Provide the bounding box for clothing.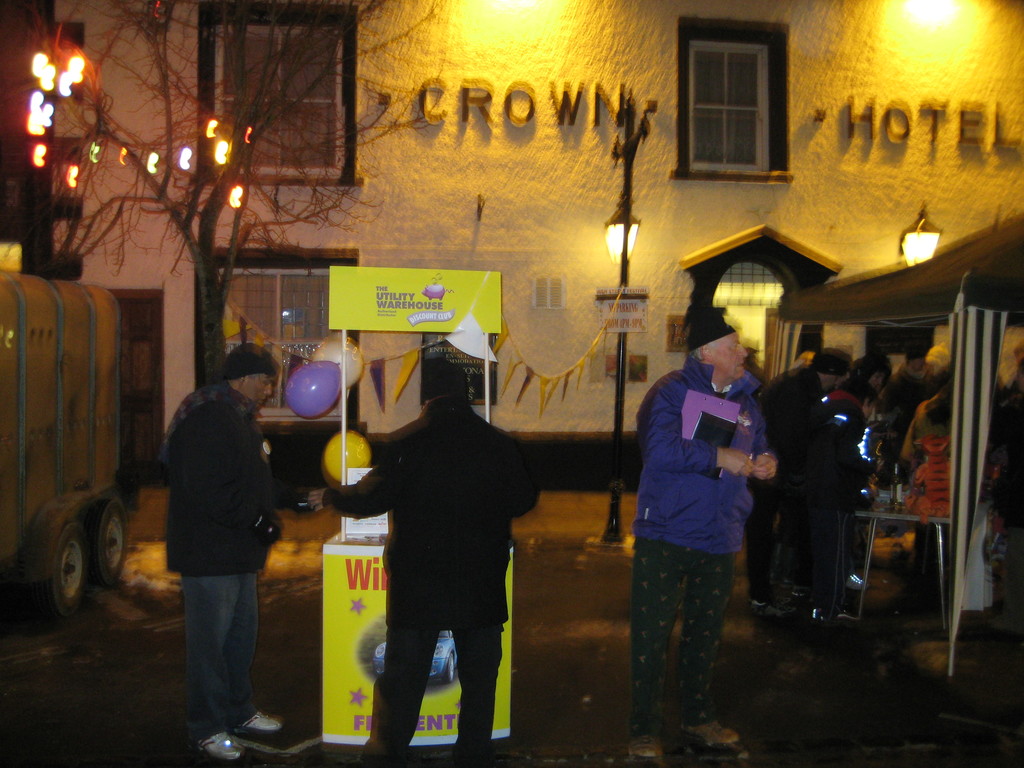
[164,375,290,744].
